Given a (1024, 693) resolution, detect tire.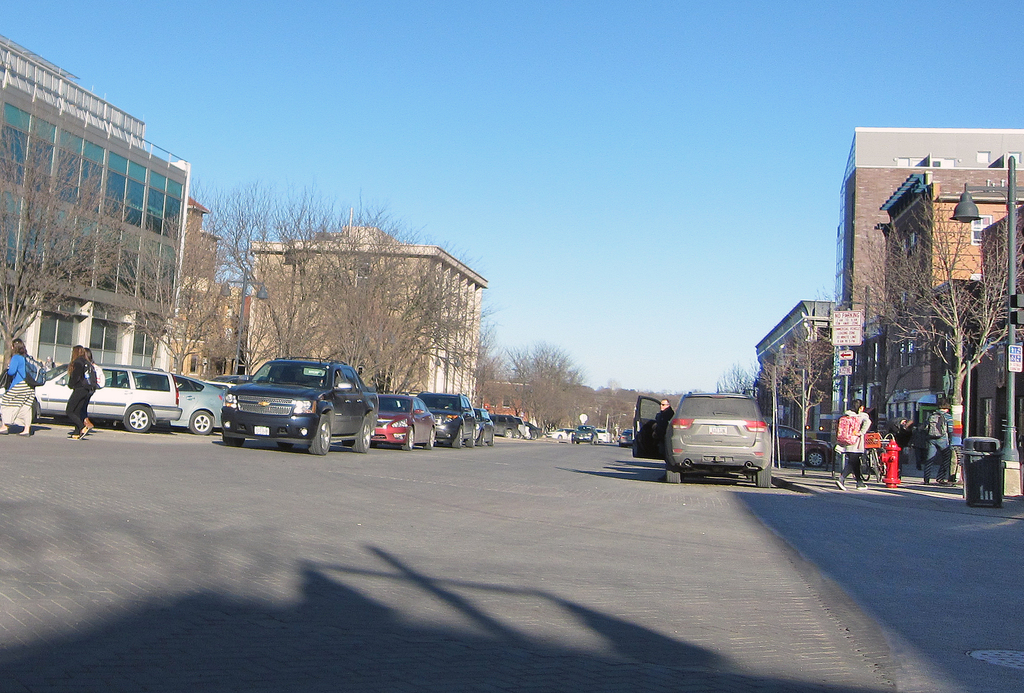
355 418 374 450.
